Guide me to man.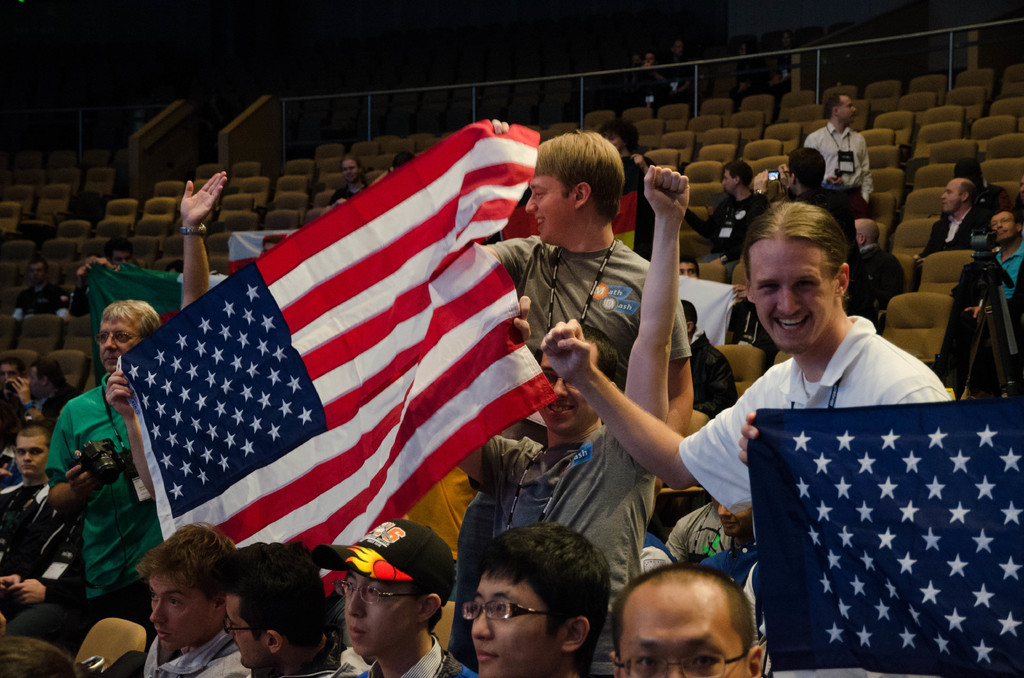
Guidance: l=218, t=539, r=346, b=677.
